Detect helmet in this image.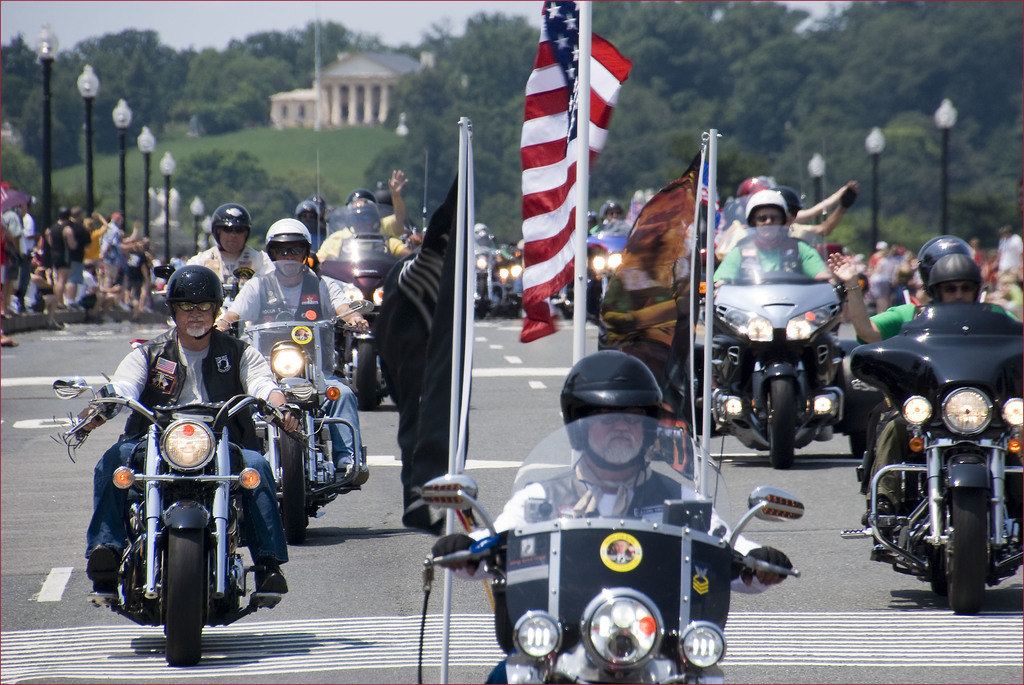
Detection: detection(919, 232, 991, 286).
